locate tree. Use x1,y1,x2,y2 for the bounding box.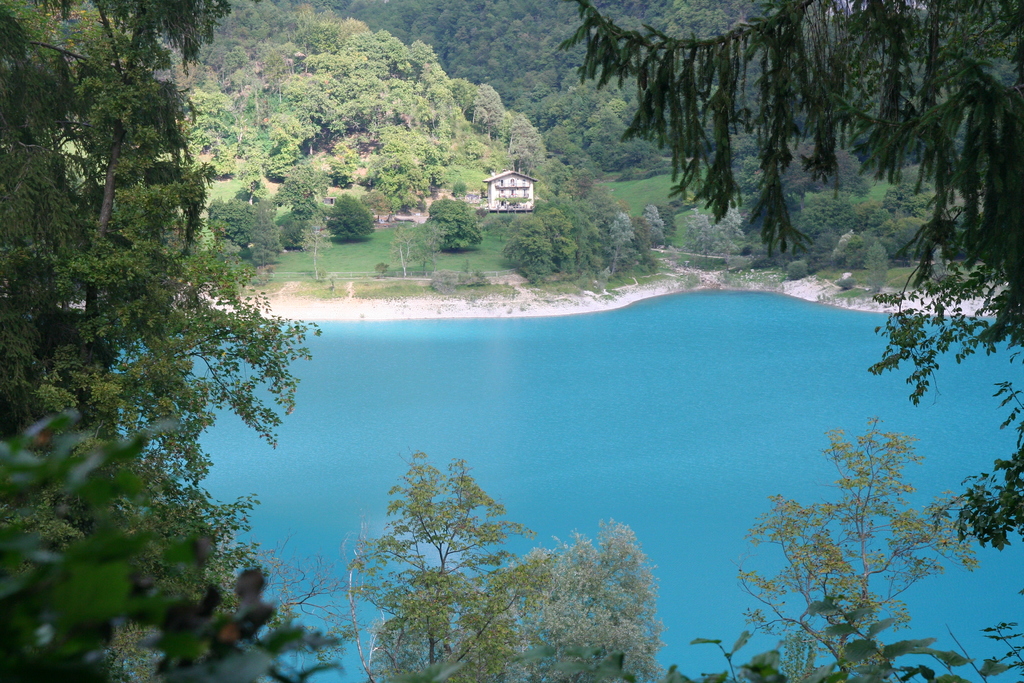
419,197,485,248.
